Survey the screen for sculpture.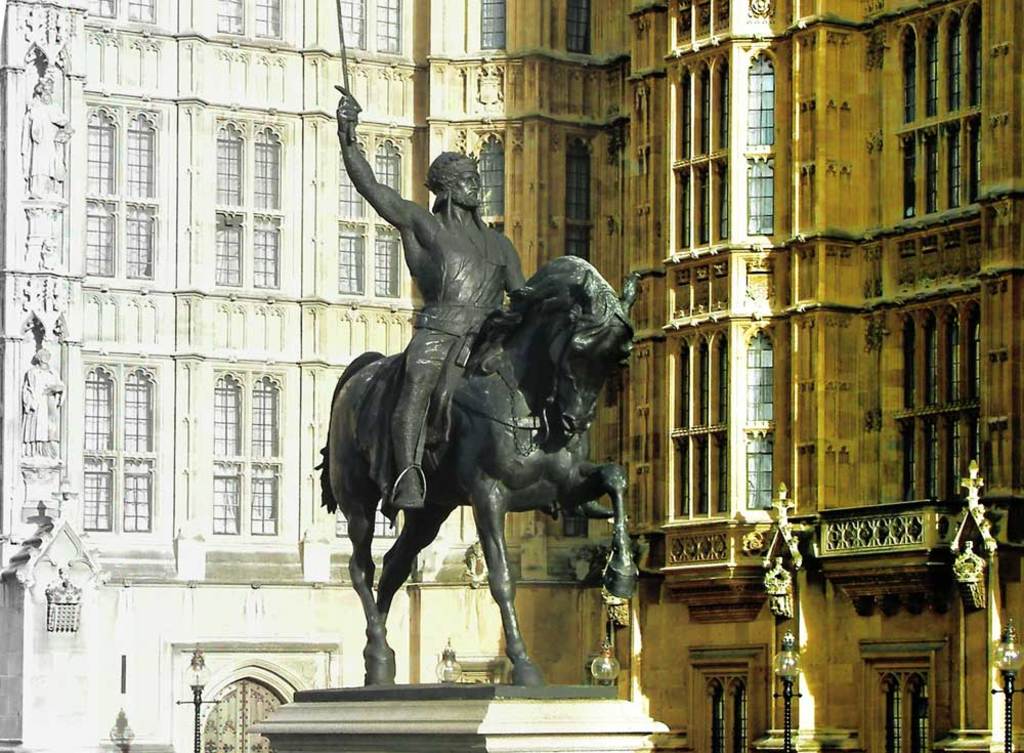
Survey found: [284,102,657,714].
